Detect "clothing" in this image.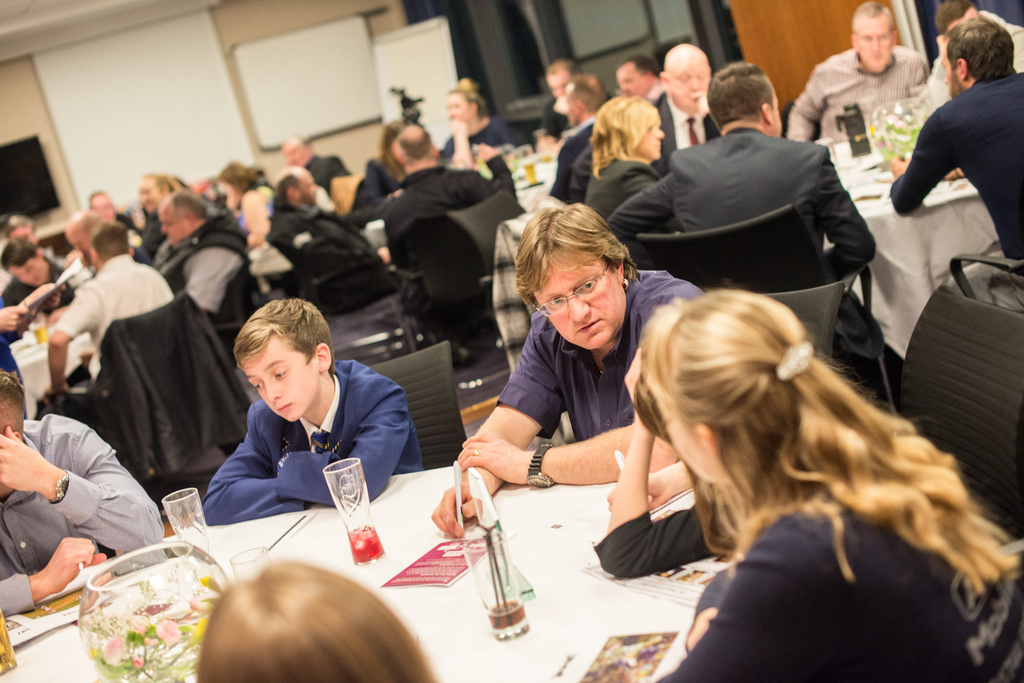
Detection: {"left": 54, "top": 250, "right": 171, "bottom": 381}.
